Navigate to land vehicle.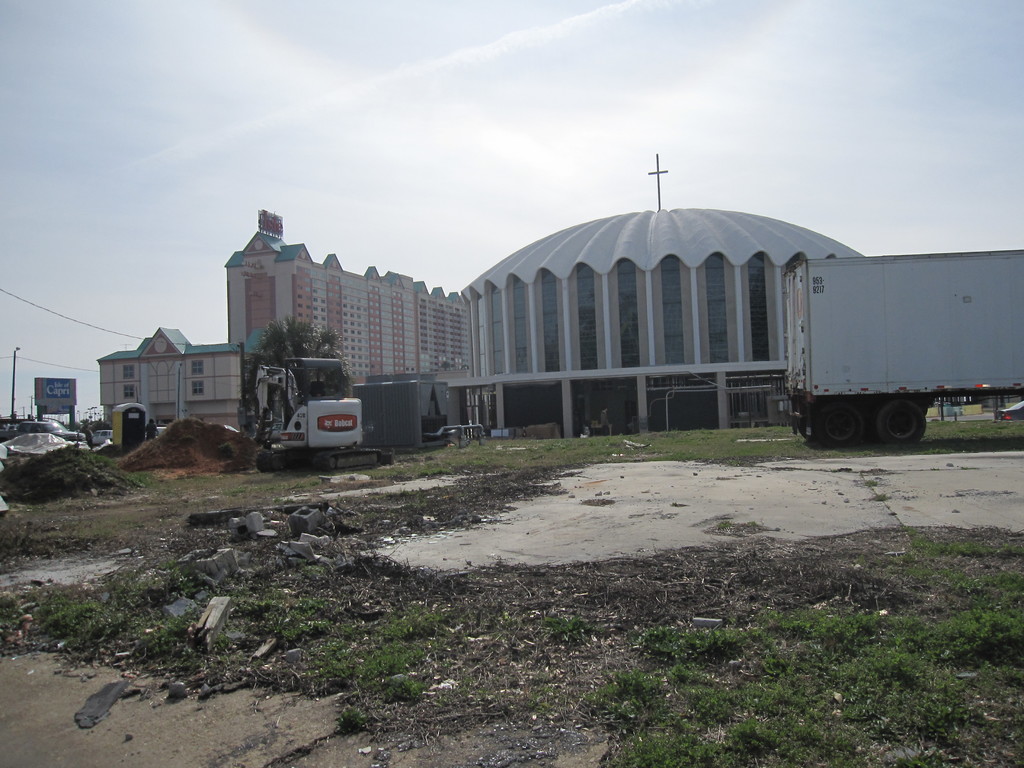
Navigation target: box=[254, 369, 390, 471].
